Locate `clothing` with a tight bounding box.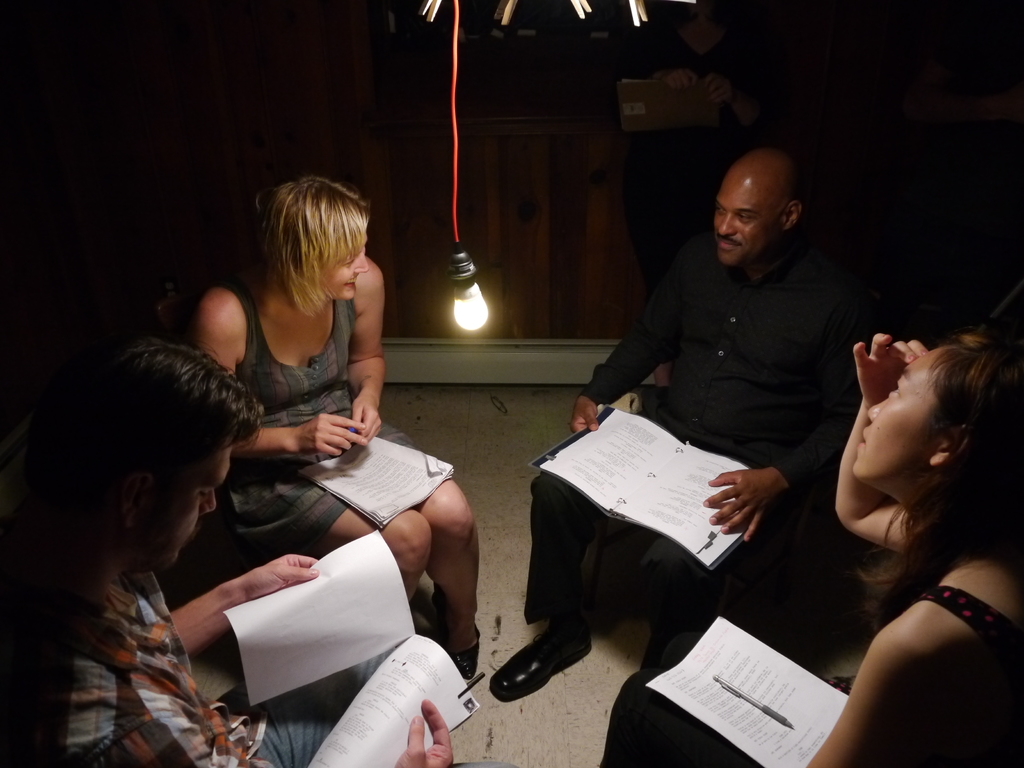
(599,586,1023,767).
